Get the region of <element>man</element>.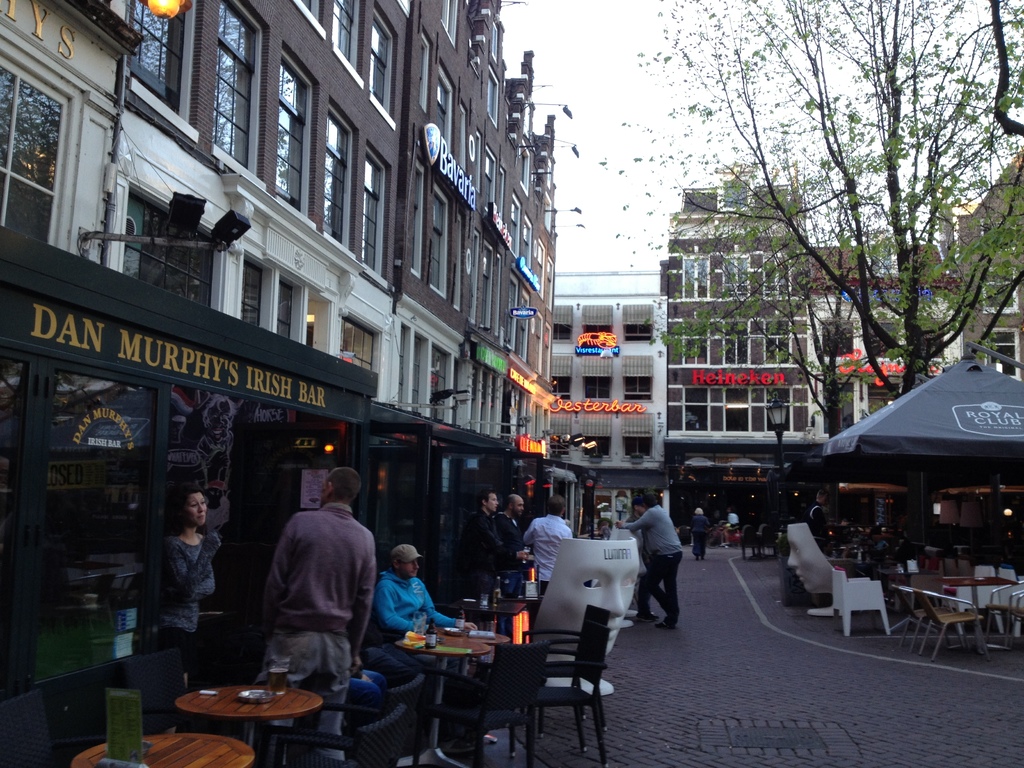
{"x1": 599, "y1": 522, "x2": 615, "y2": 538}.
